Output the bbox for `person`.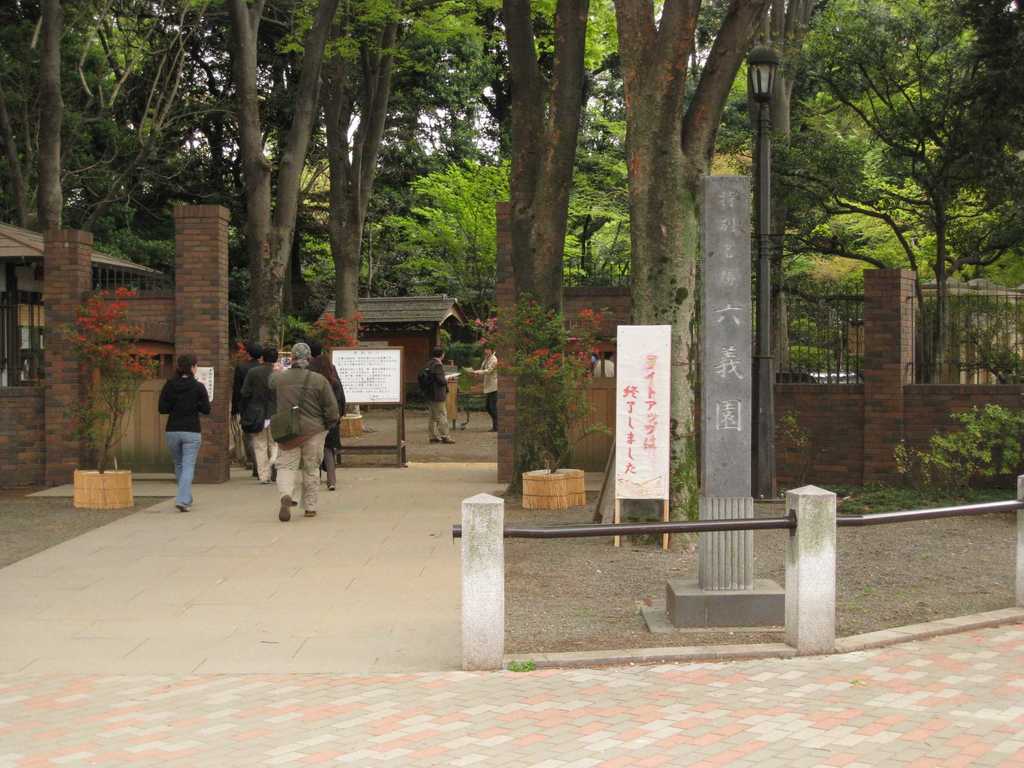
<bbox>308, 351, 355, 489</bbox>.
